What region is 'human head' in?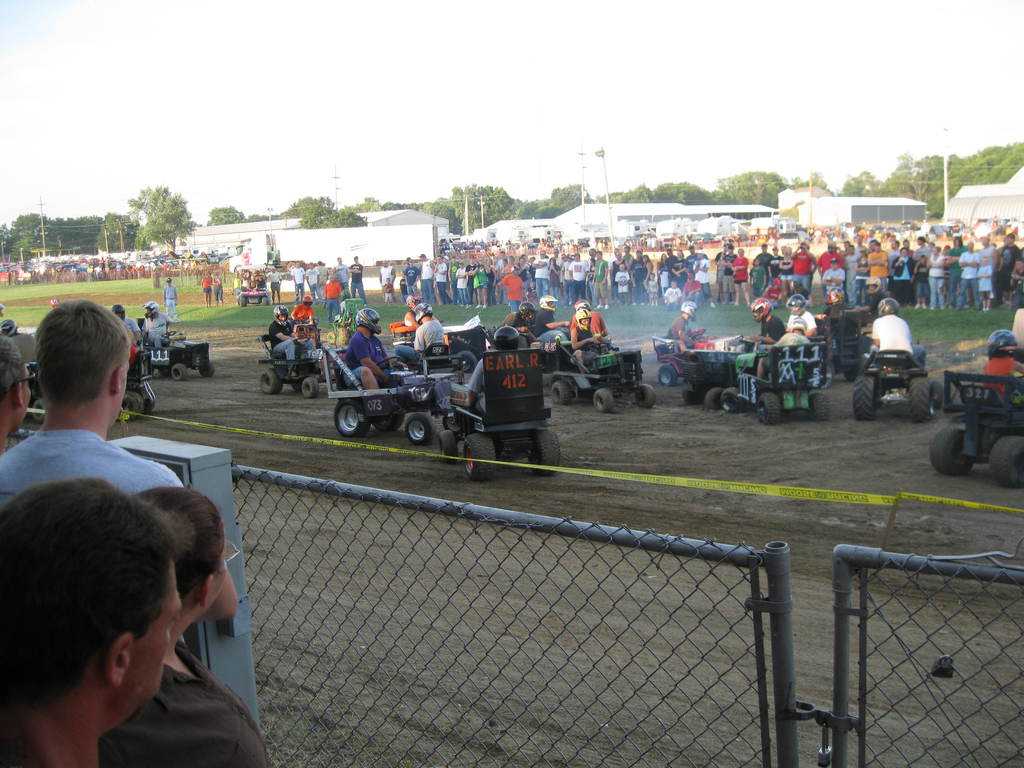
<region>783, 295, 806, 317</region>.
